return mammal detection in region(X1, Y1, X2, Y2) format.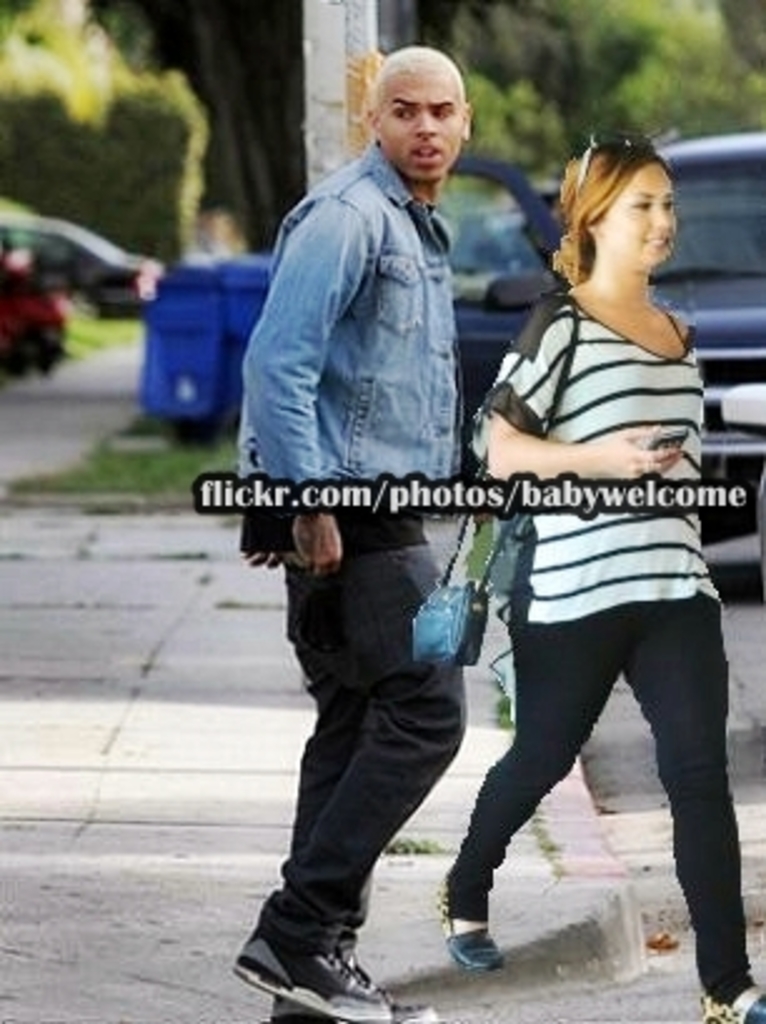
region(238, 38, 473, 1019).
